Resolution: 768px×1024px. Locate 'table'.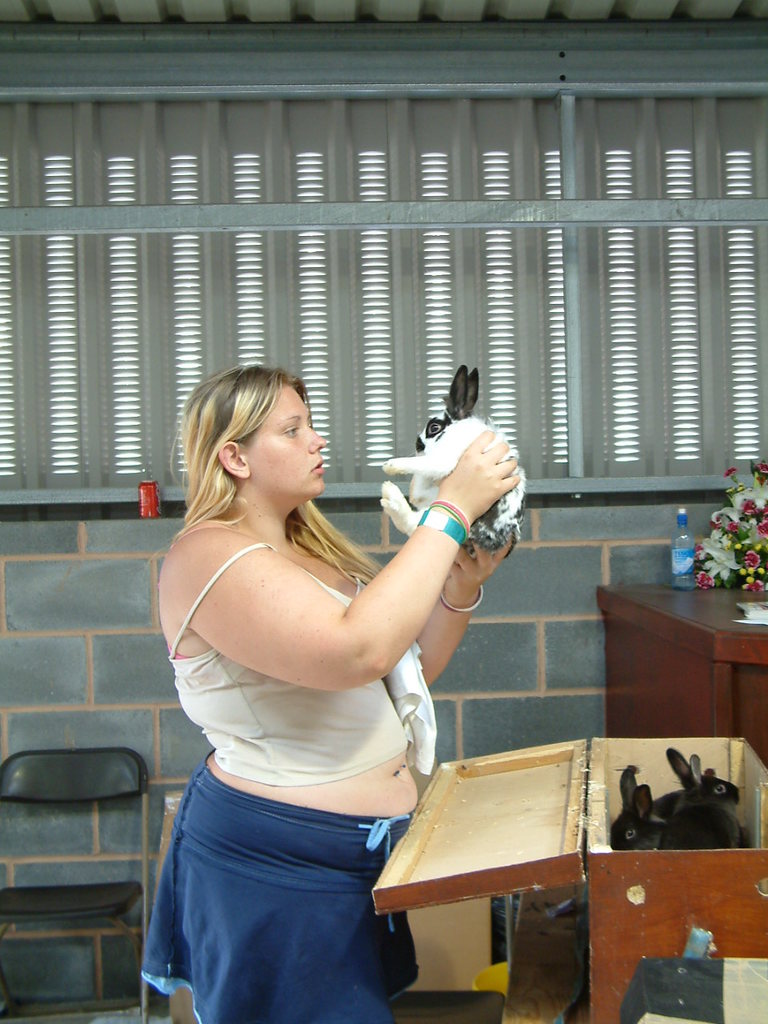
[x1=596, y1=566, x2=762, y2=771].
